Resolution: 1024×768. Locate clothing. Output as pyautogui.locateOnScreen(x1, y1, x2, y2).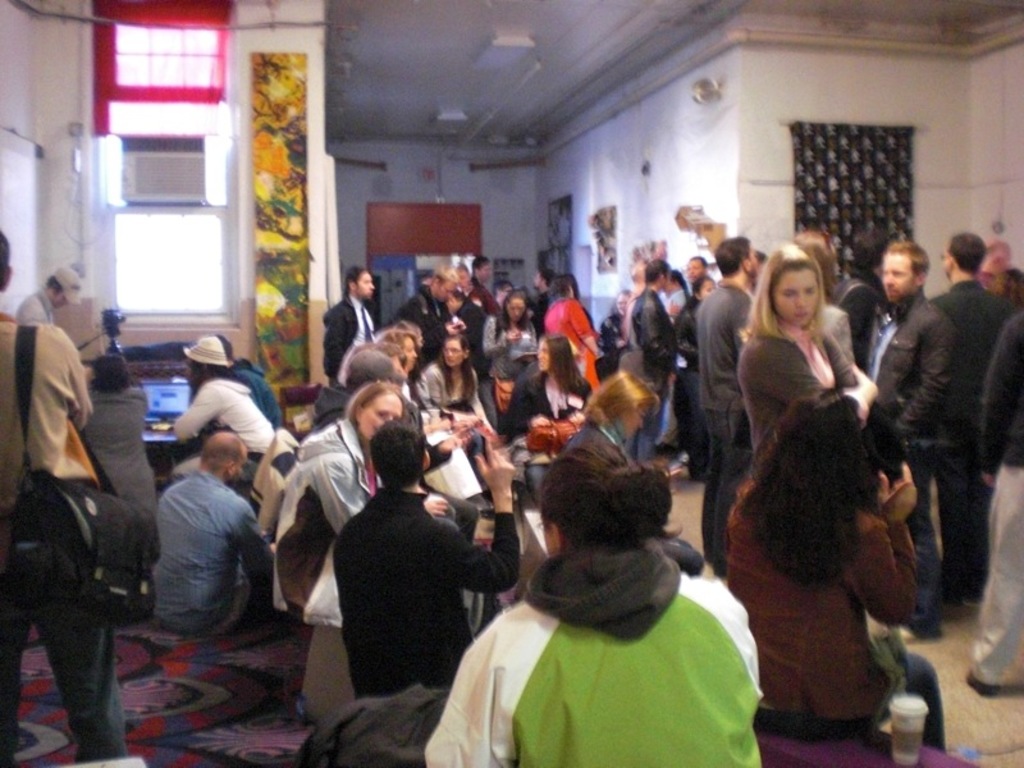
pyautogui.locateOnScreen(737, 314, 879, 471).
